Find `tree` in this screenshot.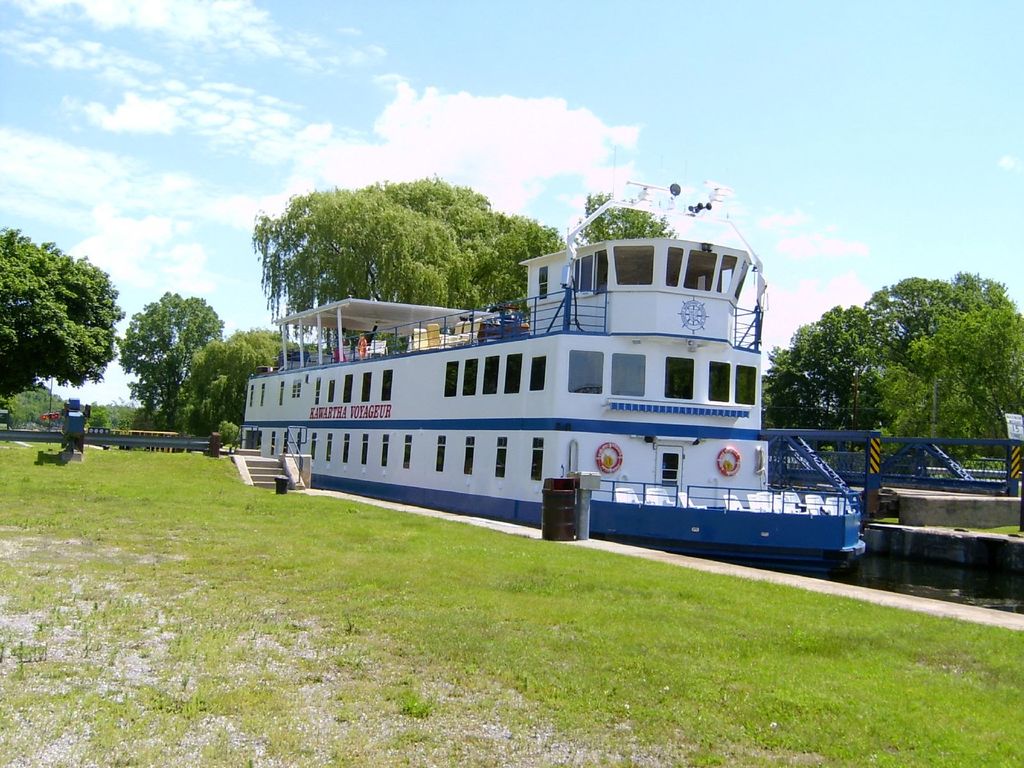
The bounding box for `tree` is 115,294,225,428.
